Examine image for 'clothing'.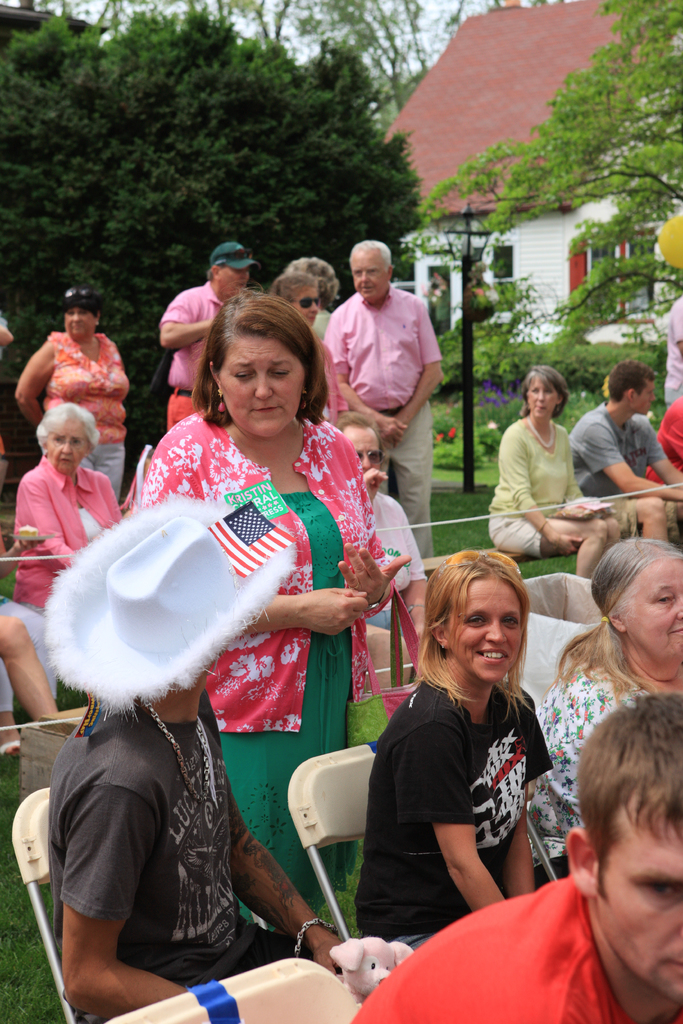
Examination result: region(47, 705, 342, 1023).
